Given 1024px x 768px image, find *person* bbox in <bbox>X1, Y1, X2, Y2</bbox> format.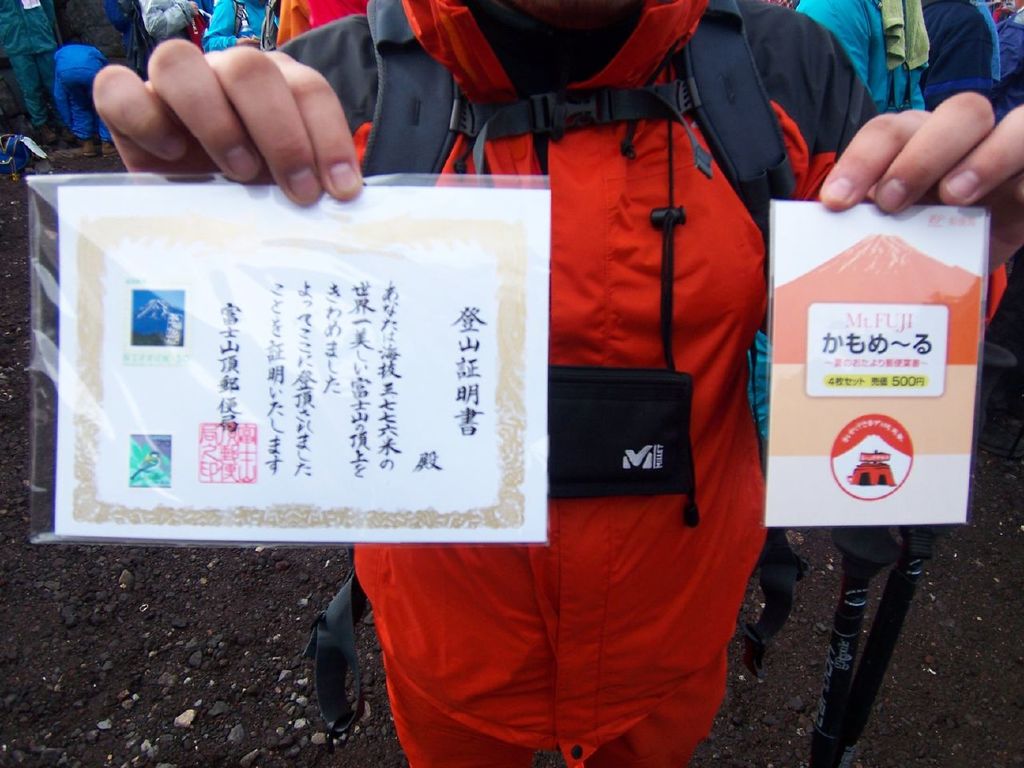
<bbox>202, 0, 286, 46</bbox>.
